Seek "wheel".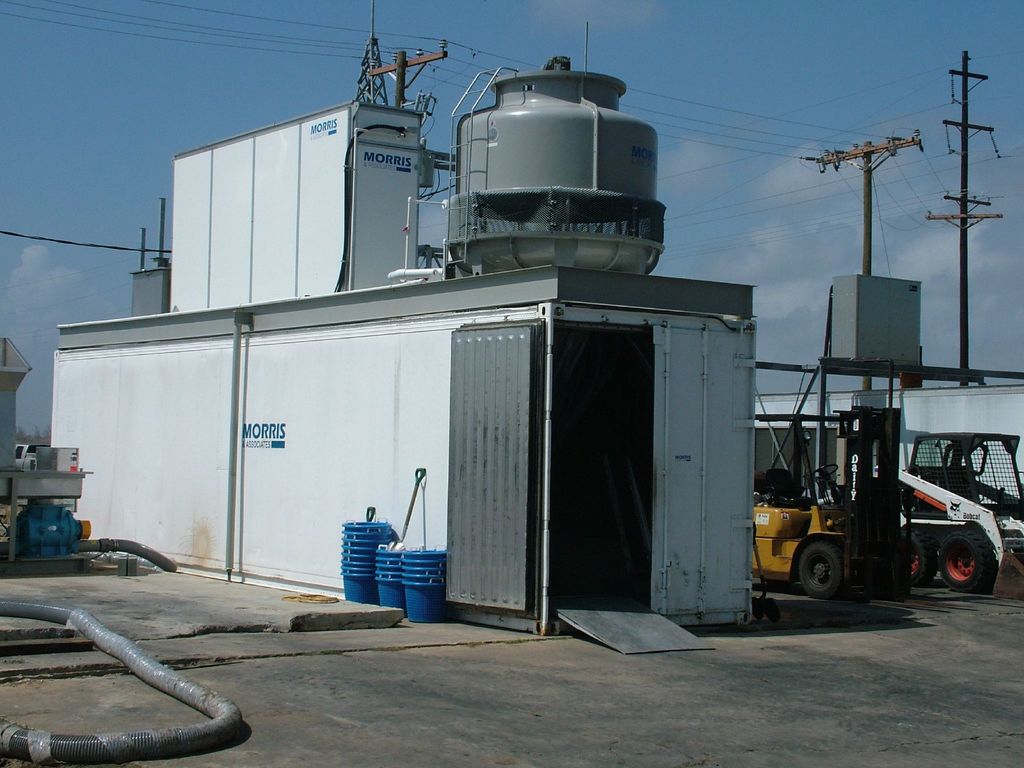
crop(792, 542, 844, 603).
